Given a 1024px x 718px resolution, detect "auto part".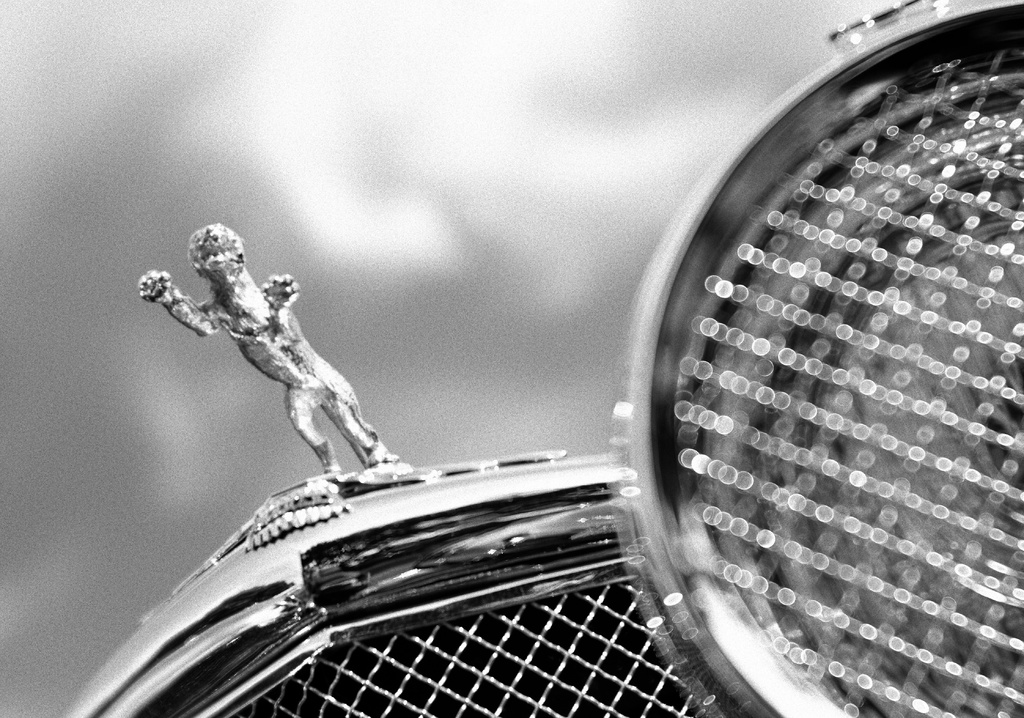
pyautogui.locateOnScreen(633, 0, 1013, 717).
